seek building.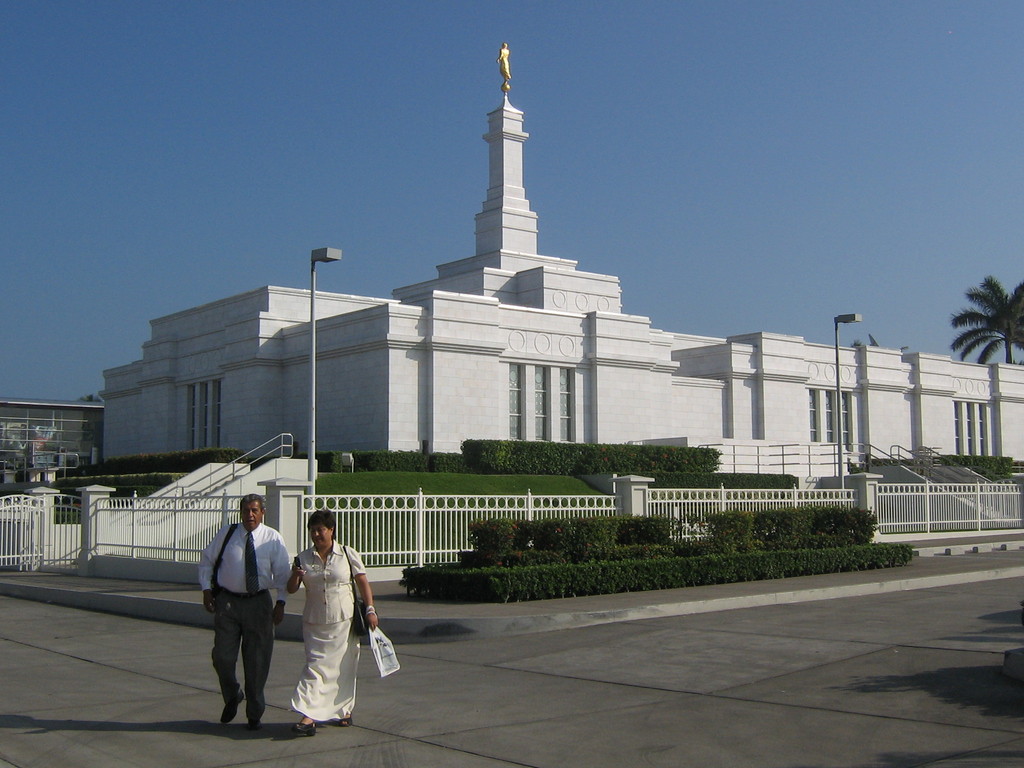
[x1=0, y1=401, x2=106, y2=487].
